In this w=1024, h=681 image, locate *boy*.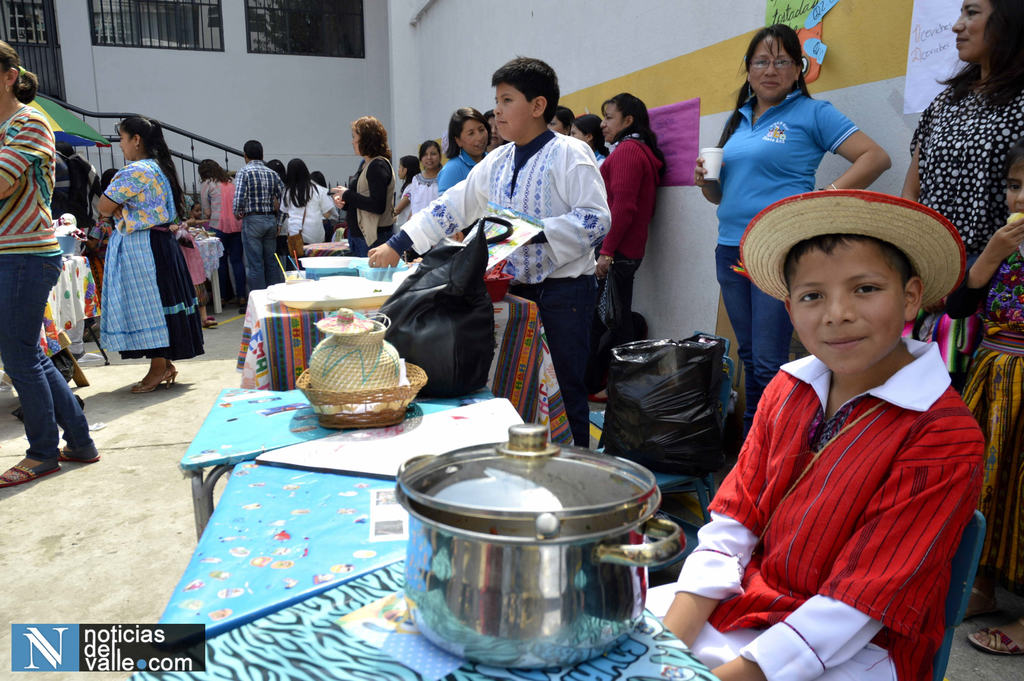
Bounding box: pyautogui.locateOnScreen(369, 53, 615, 448).
